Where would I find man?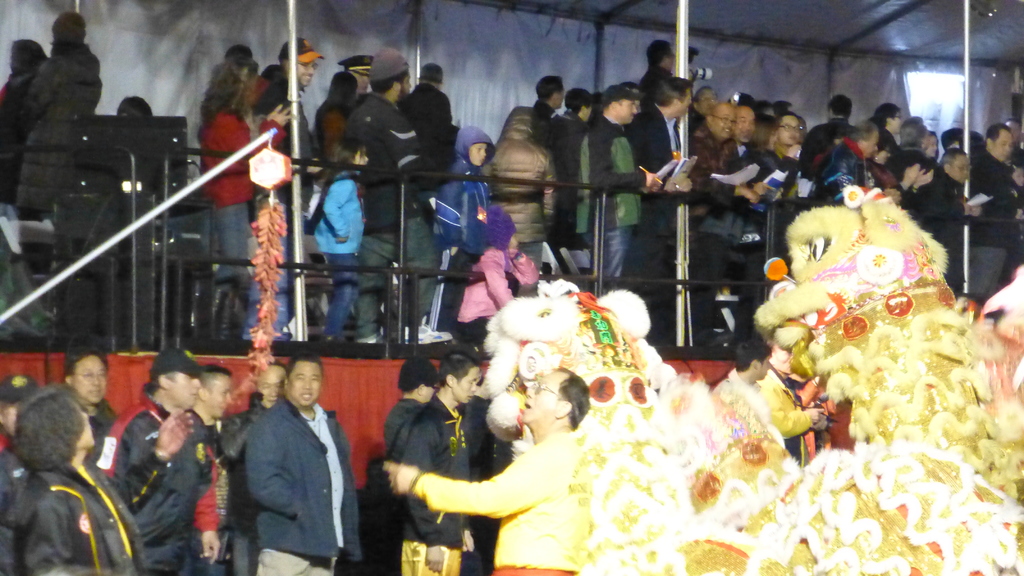
At detection(212, 364, 294, 575).
